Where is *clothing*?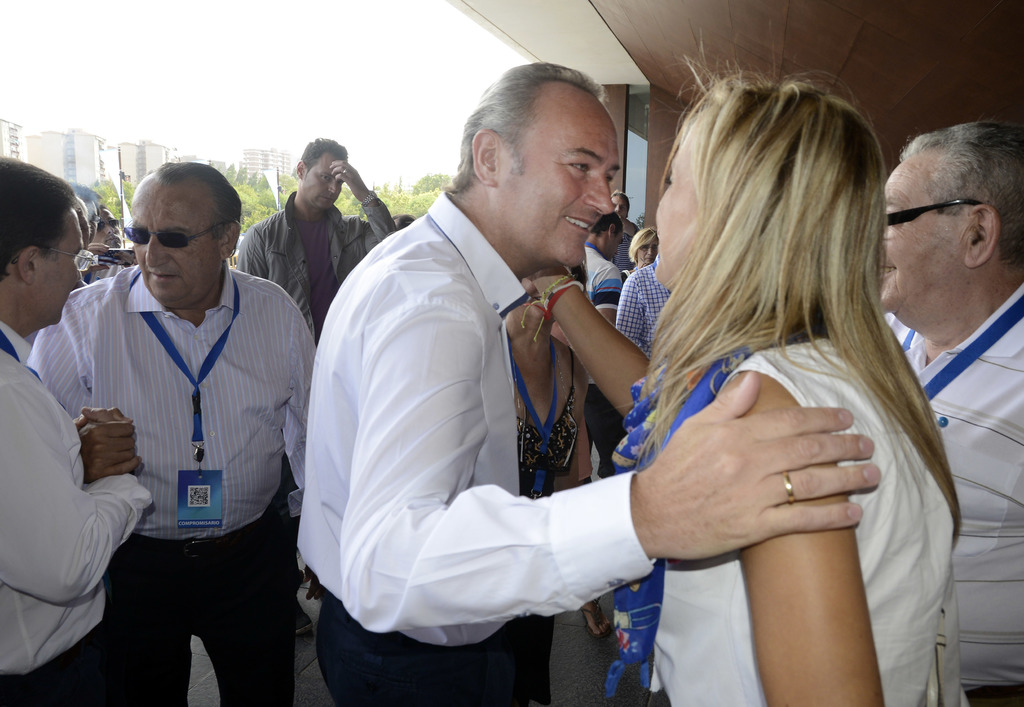
[x1=24, y1=262, x2=319, y2=706].
